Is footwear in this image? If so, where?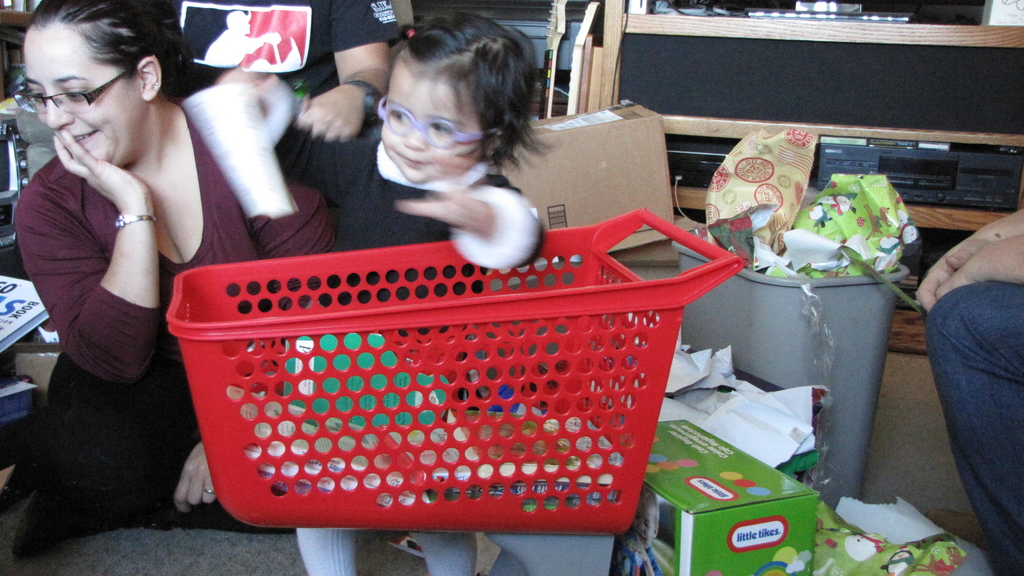
Yes, at BBox(15, 474, 111, 566).
